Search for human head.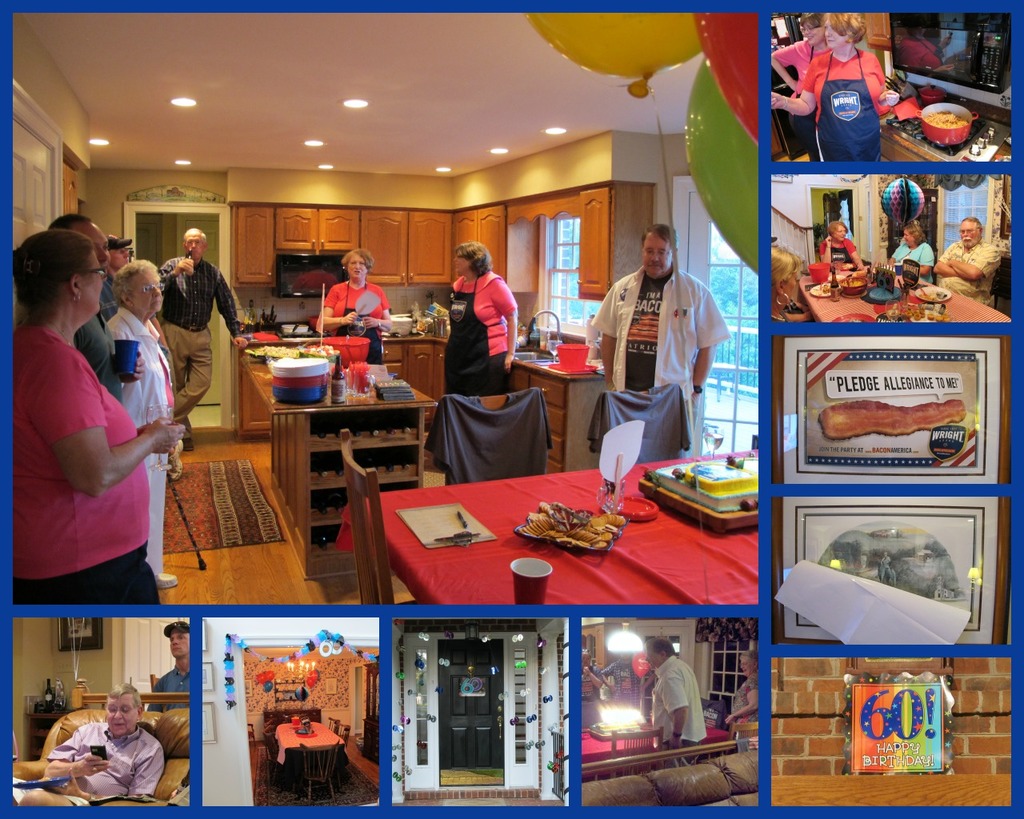
Found at <bbox>640, 222, 679, 276</bbox>.
